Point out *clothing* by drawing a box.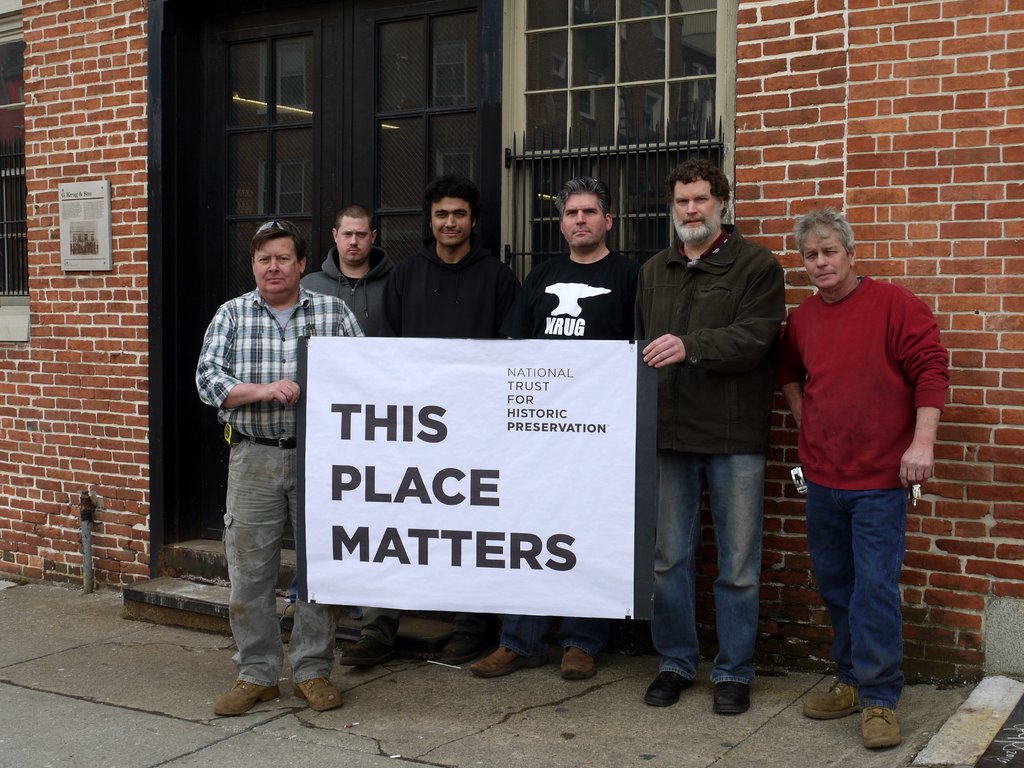
locate(785, 229, 938, 657).
